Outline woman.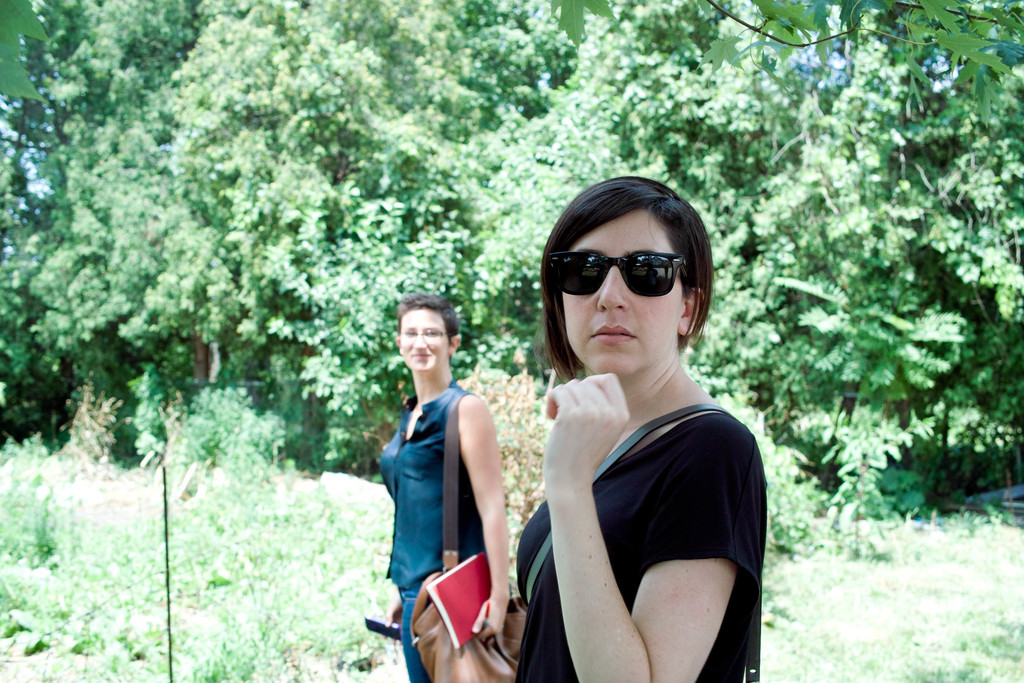
Outline: x1=375, y1=288, x2=519, y2=682.
